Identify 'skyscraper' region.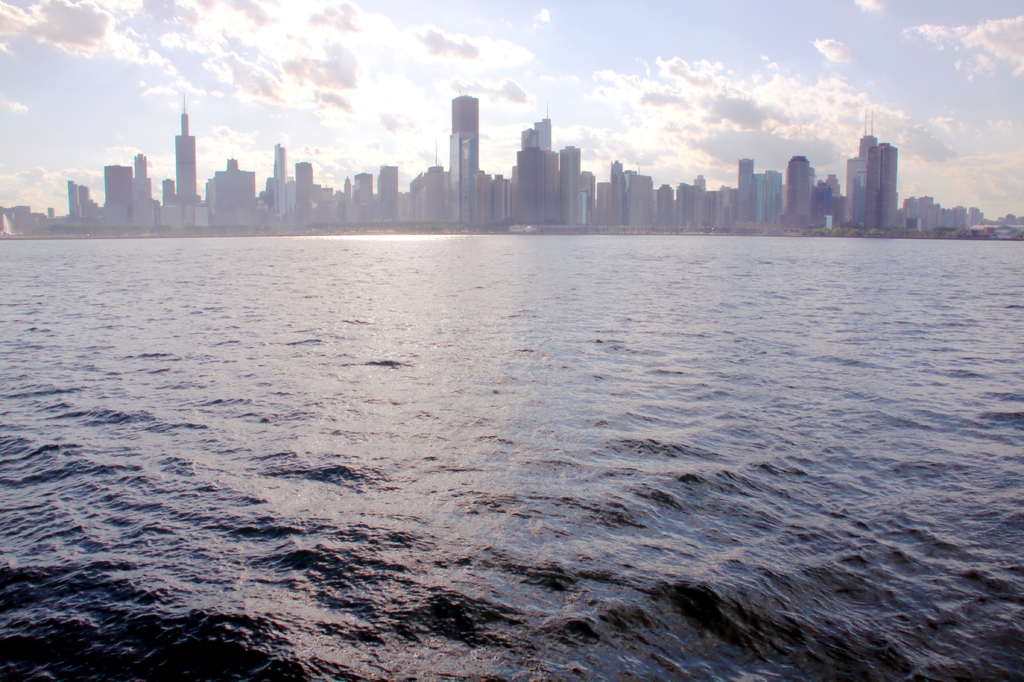
Region: [left=900, top=196, right=917, bottom=229].
